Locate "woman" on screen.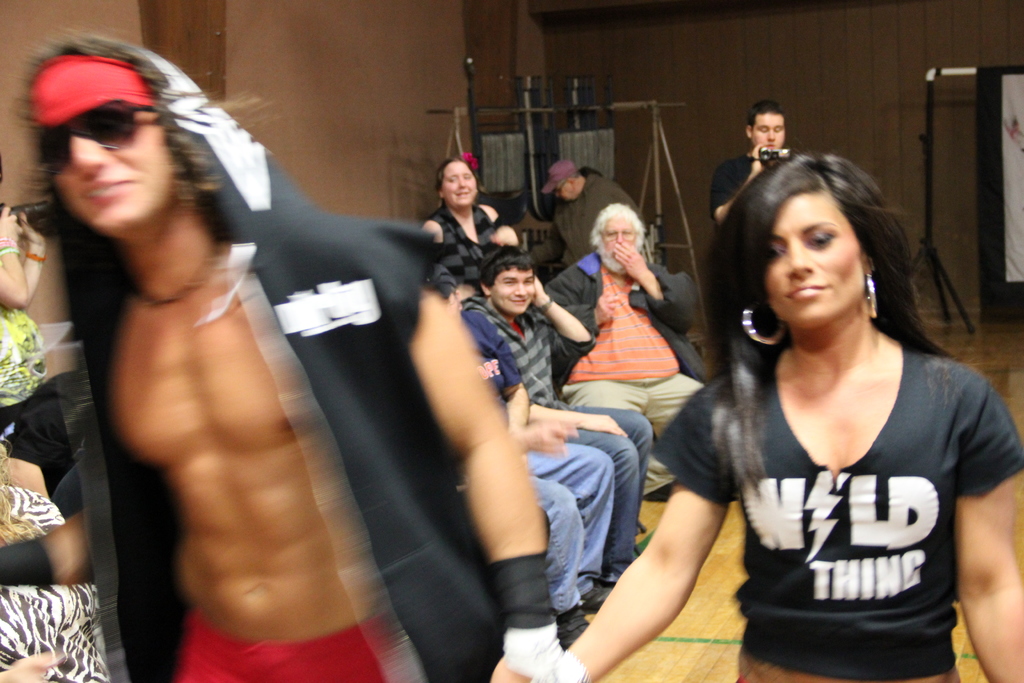
On screen at 419, 153, 495, 286.
